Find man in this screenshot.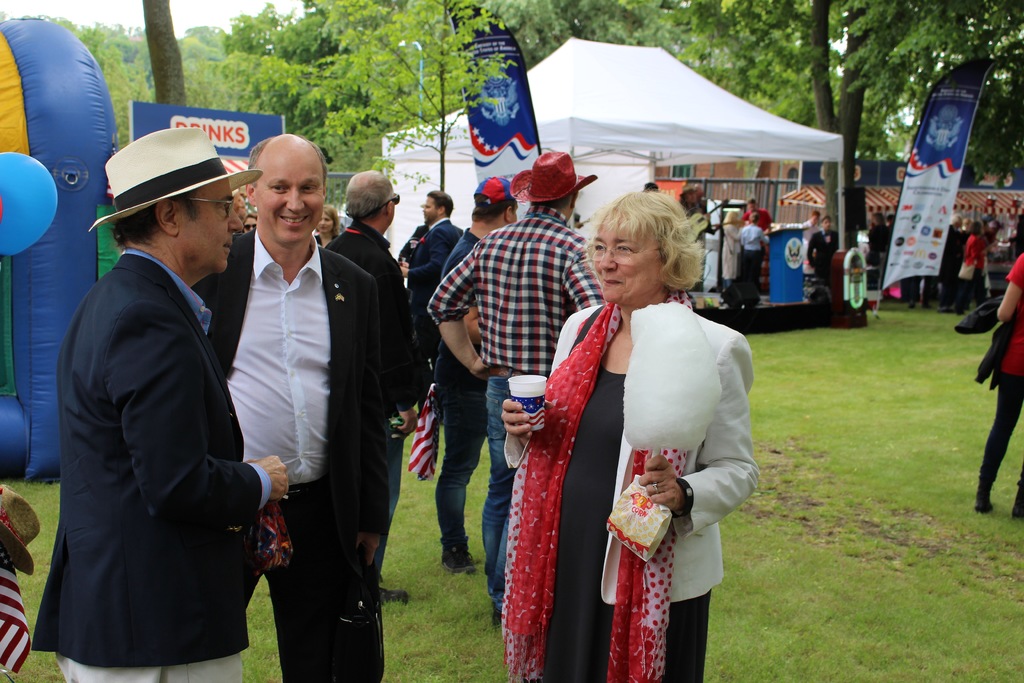
The bounding box for man is 691/183/717/292.
